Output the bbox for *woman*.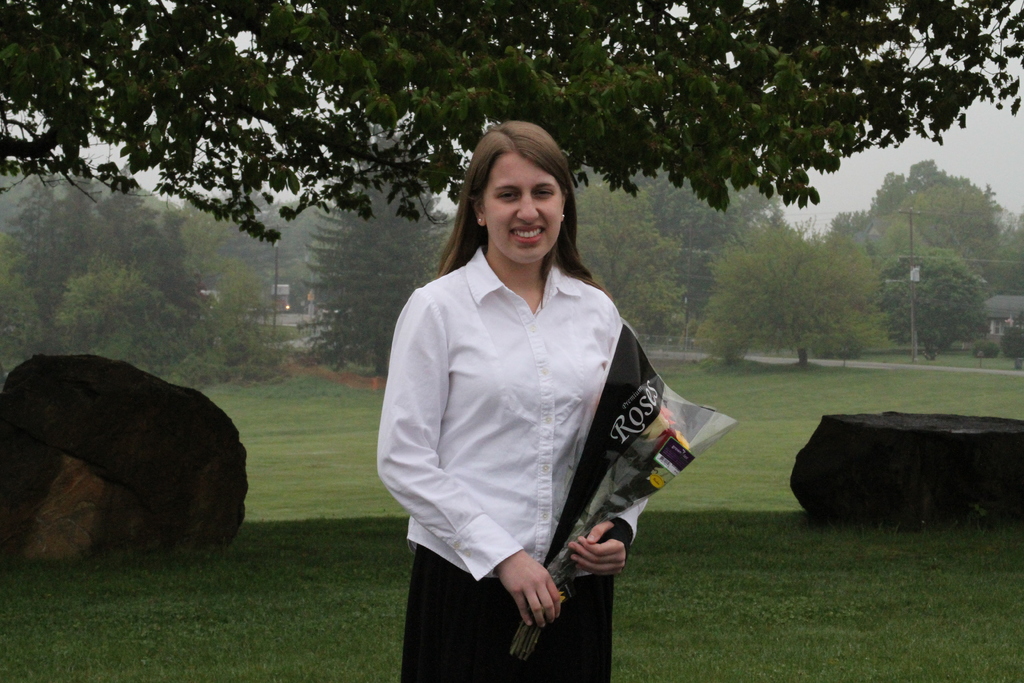
[376,123,650,682].
